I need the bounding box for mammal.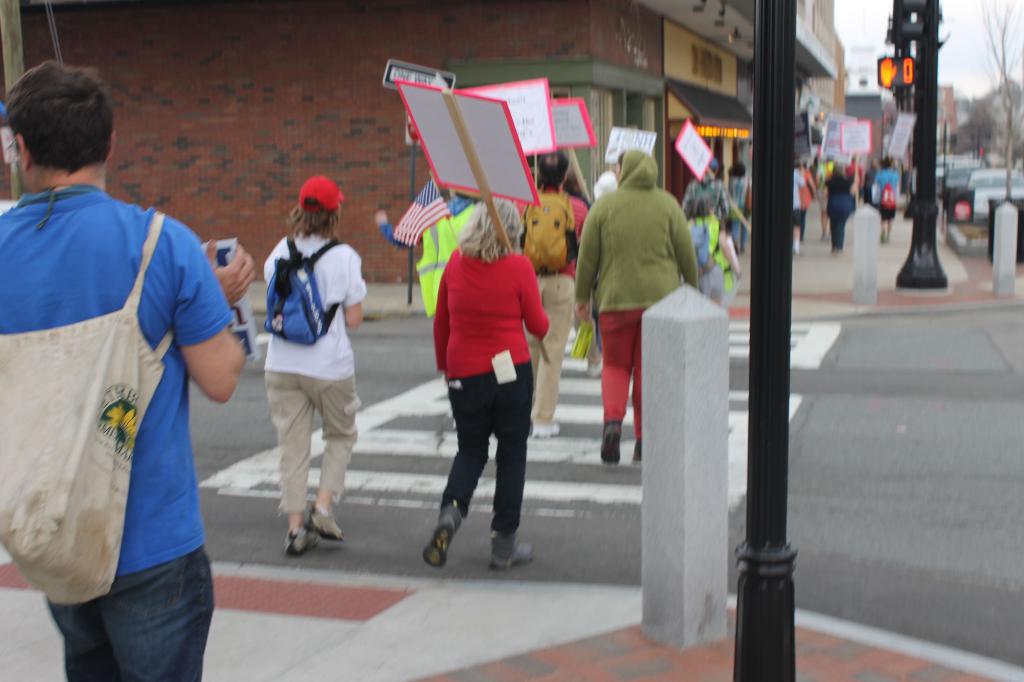
Here it is: {"x1": 428, "y1": 189, "x2": 555, "y2": 574}.
